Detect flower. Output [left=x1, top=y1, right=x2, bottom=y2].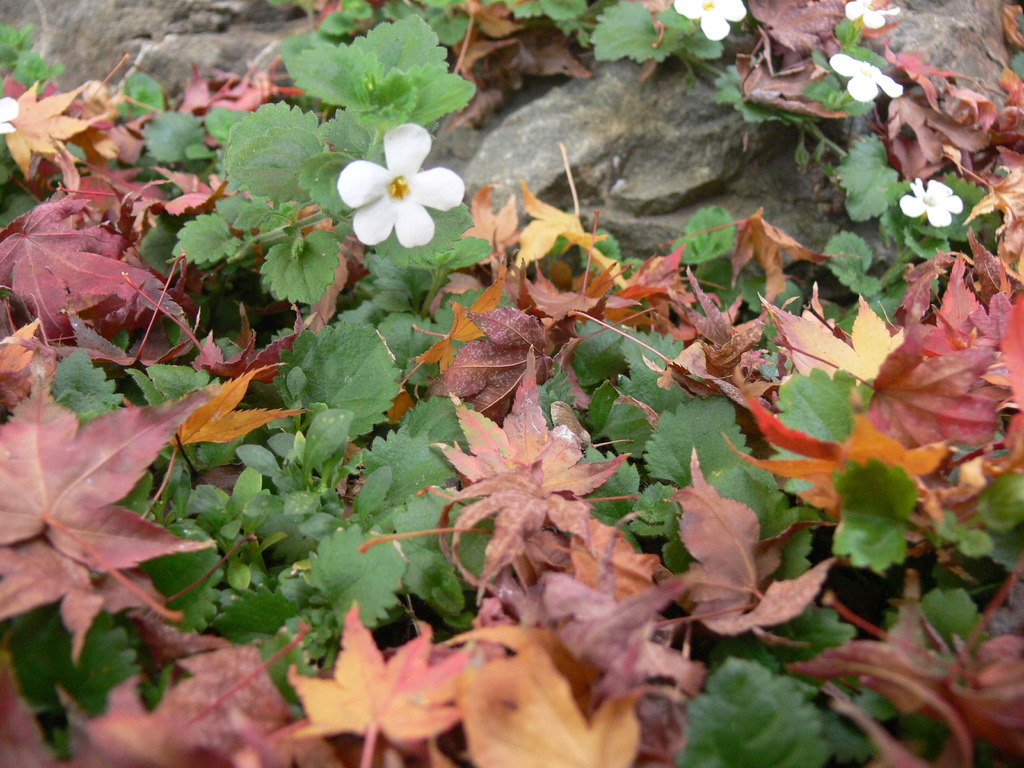
[left=0, top=95, right=20, bottom=132].
